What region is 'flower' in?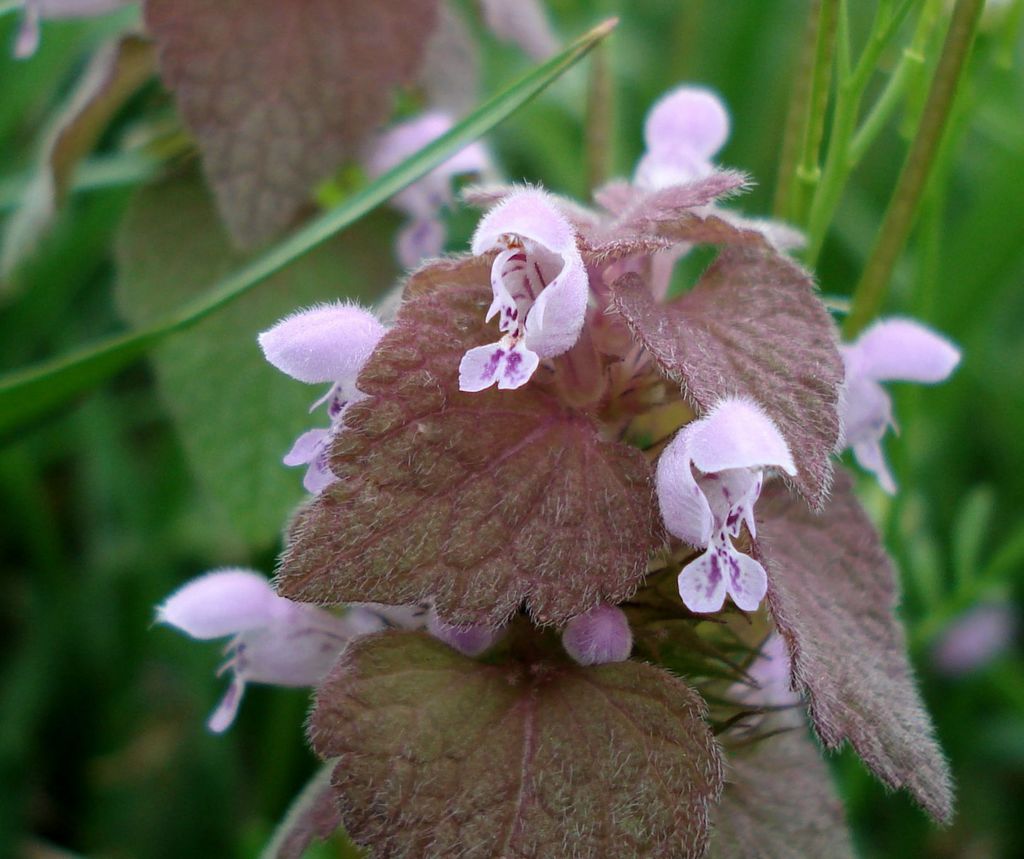
box=[456, 181, 594, 396].
